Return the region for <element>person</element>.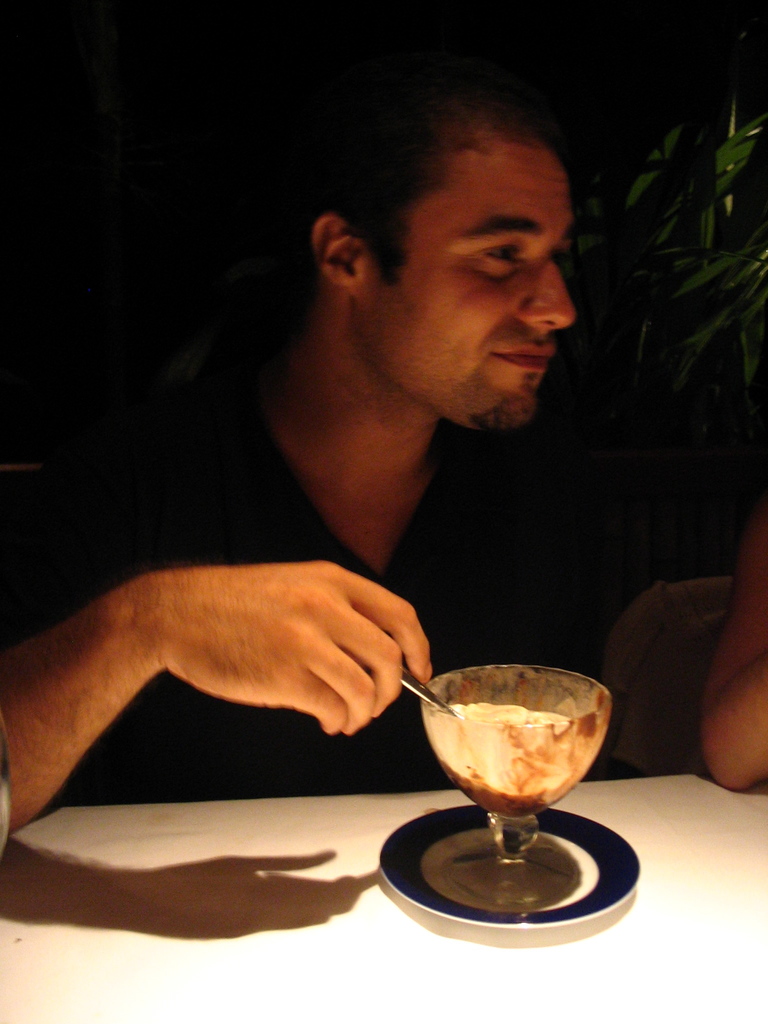
detection(0, 23, 767, 840).
